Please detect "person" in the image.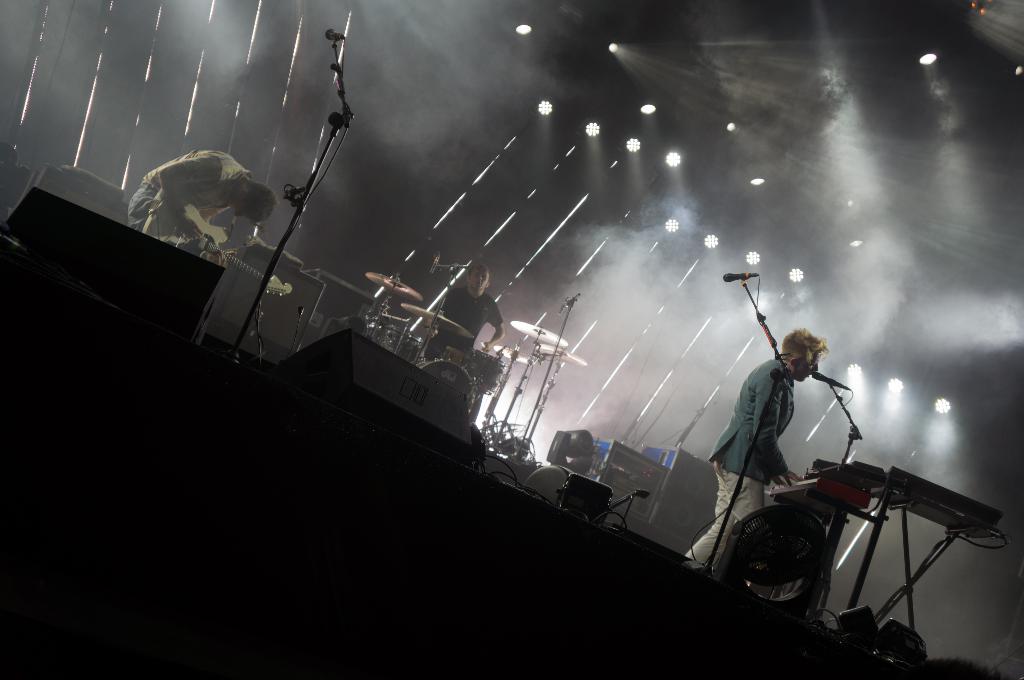
{"x1": 425, "y1": 260, "x2": 504, "y2": 358}.
